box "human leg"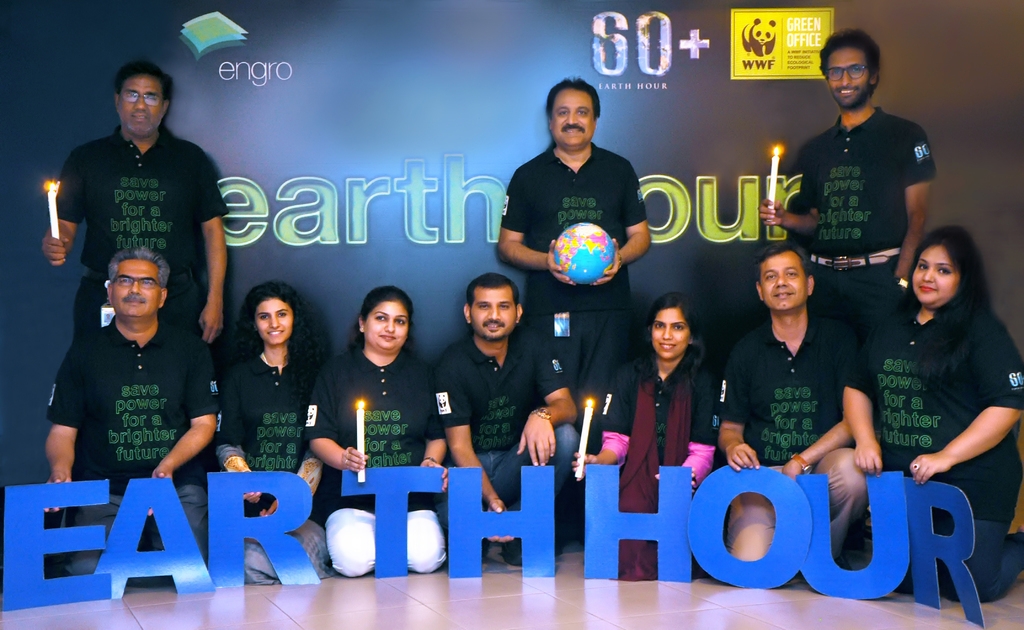
<region>321, 507, 385, 578</region>
